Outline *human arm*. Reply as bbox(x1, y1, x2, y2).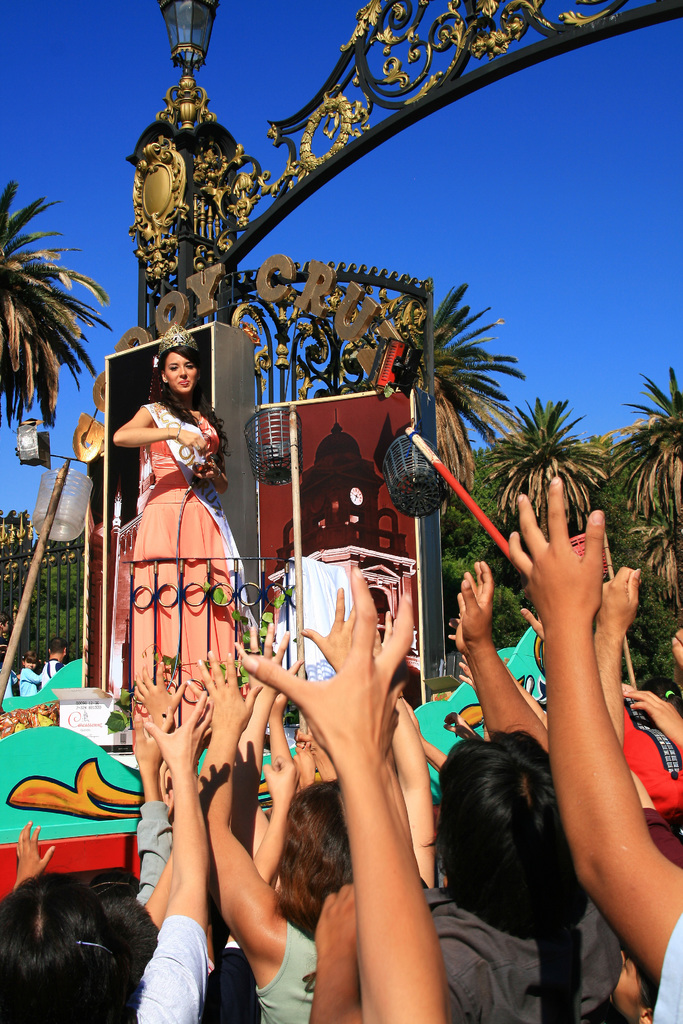
bbox(459, 552, 561, 771).
